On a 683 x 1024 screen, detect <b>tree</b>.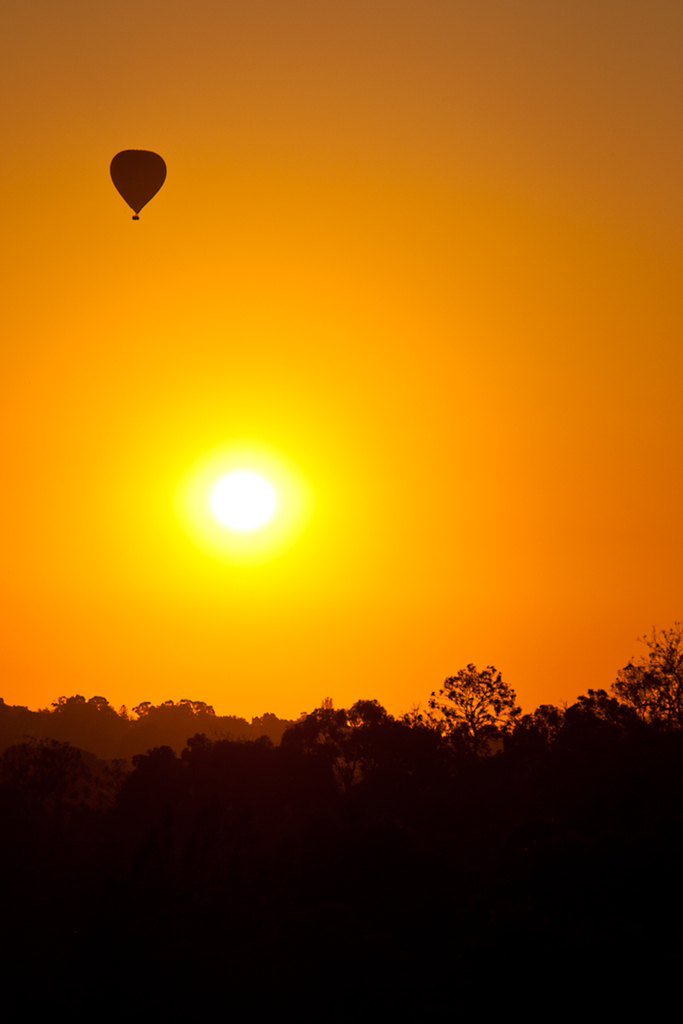
rect(441, 659, 534, 741).
